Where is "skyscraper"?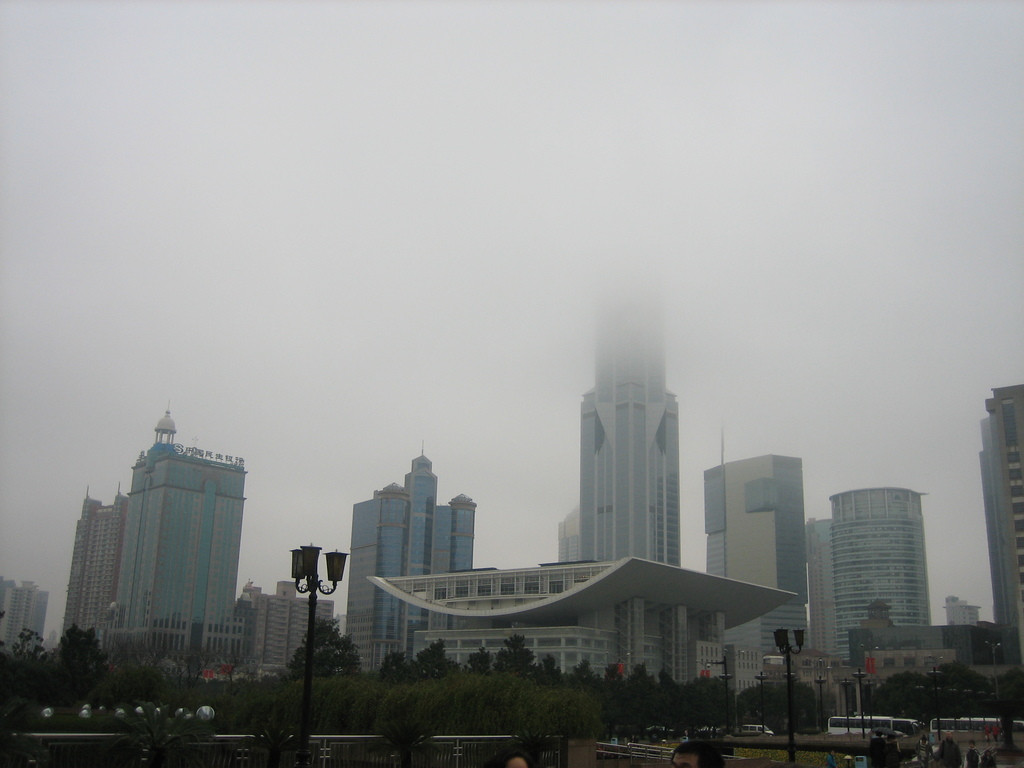
l=697, t=450, r=808, b=606.
